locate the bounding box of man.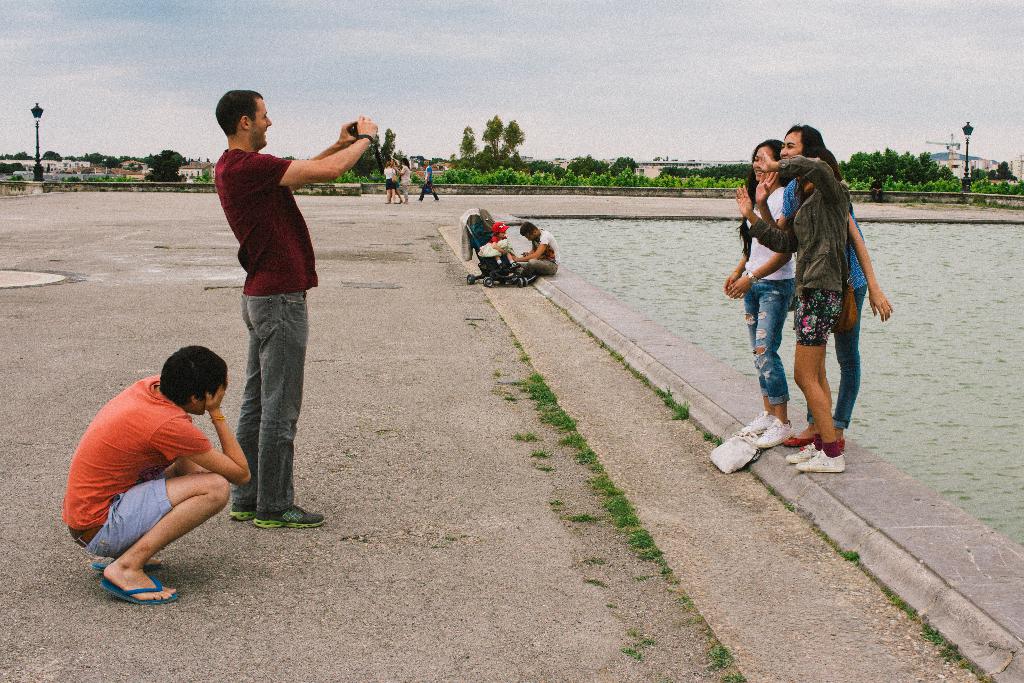
Bounding box: bbox=(511, 226, 560, 278).
